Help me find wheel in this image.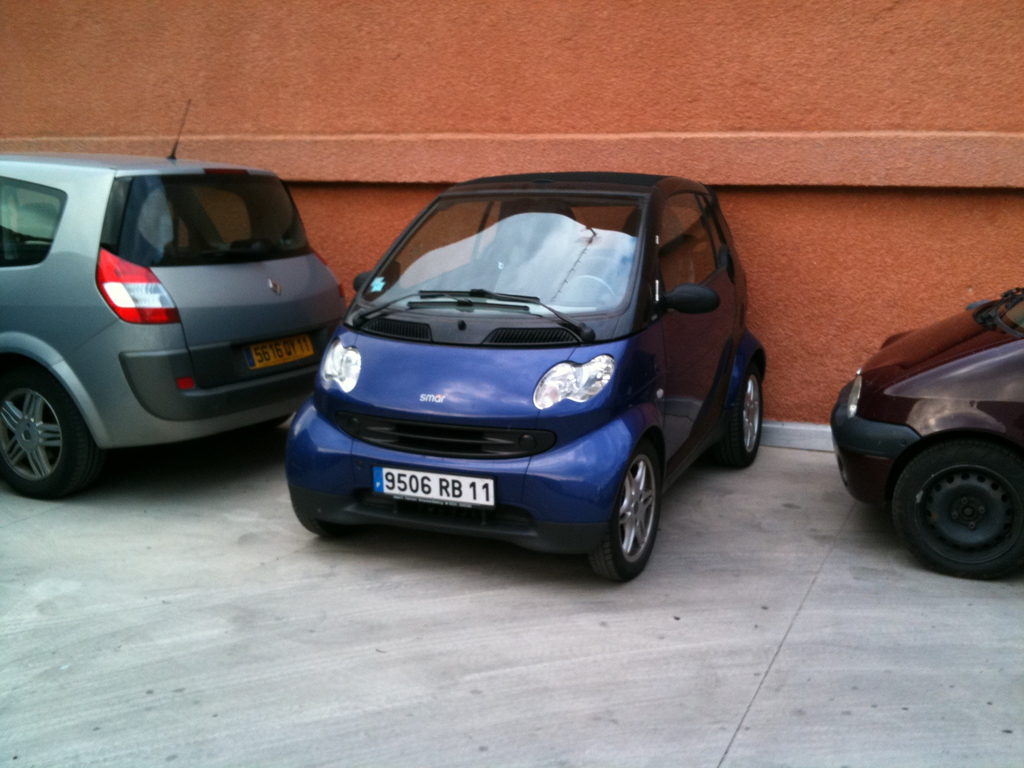
Found it: bbox=[890, 435, 1023, 586].
